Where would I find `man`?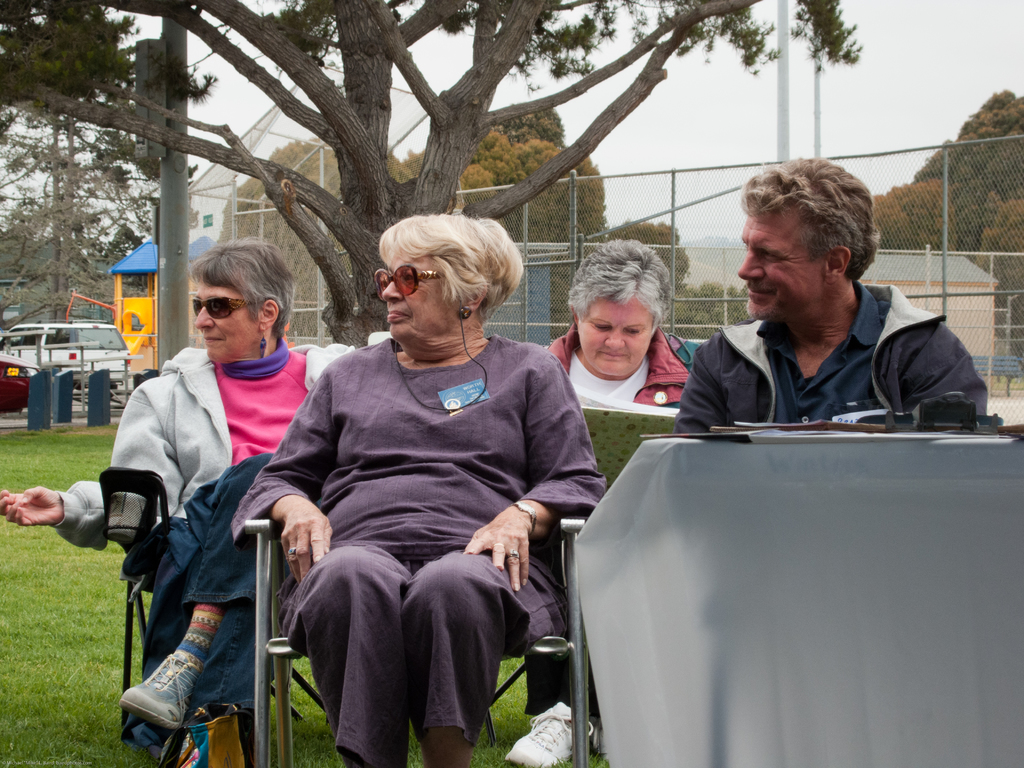
At 648:182:993:449.
